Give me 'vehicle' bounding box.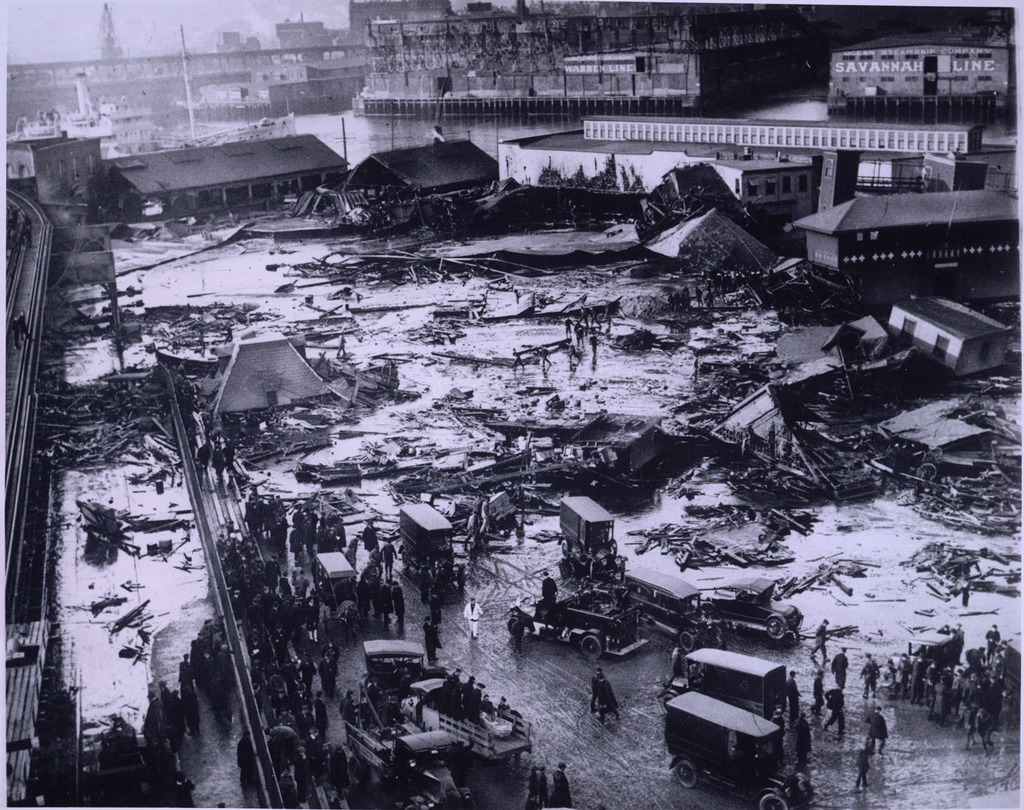
[598,572,709,645].
